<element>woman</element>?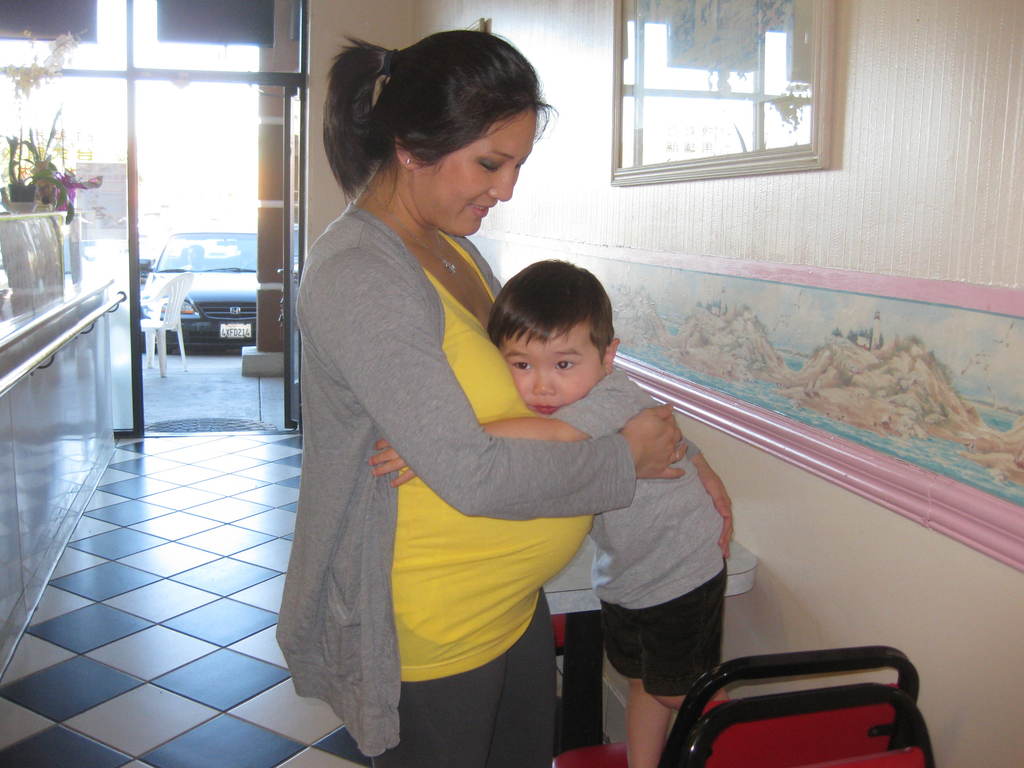
290, 31, 574, 767
